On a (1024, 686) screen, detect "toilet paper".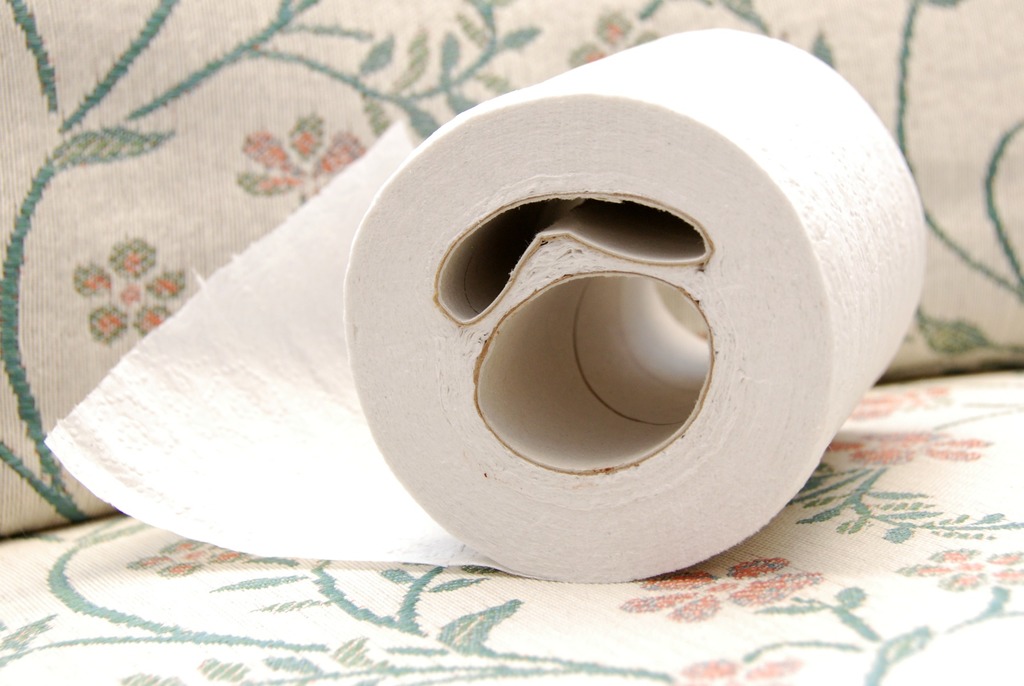
box=[40, 22, 932, 586].
